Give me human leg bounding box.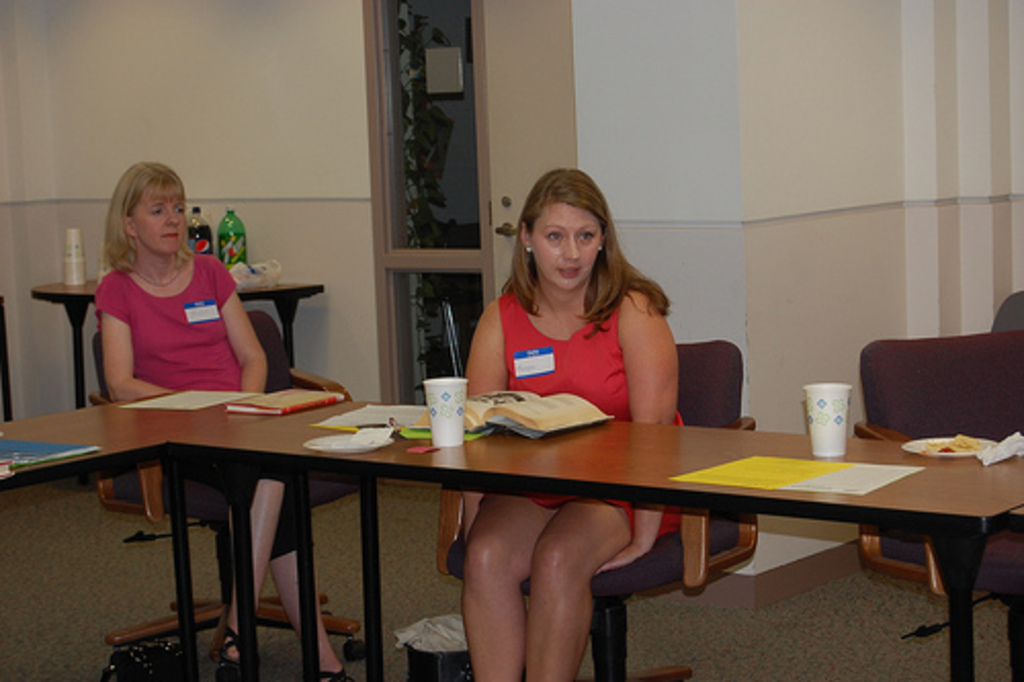
217/487/285/664.
